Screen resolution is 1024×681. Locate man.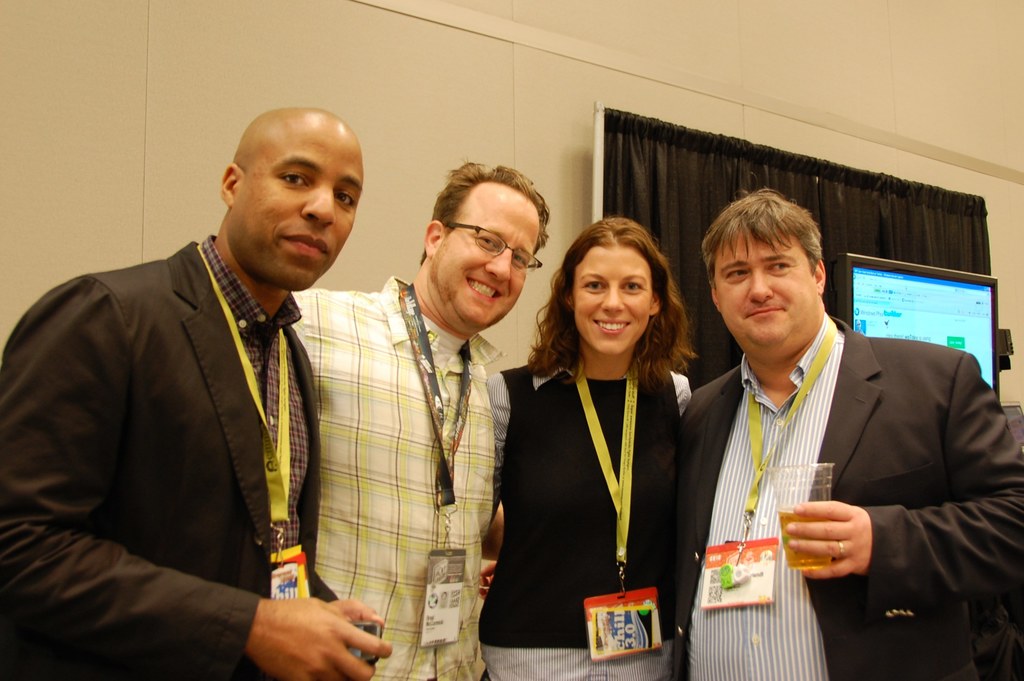
bbox=[35, 103, 431, 676].
